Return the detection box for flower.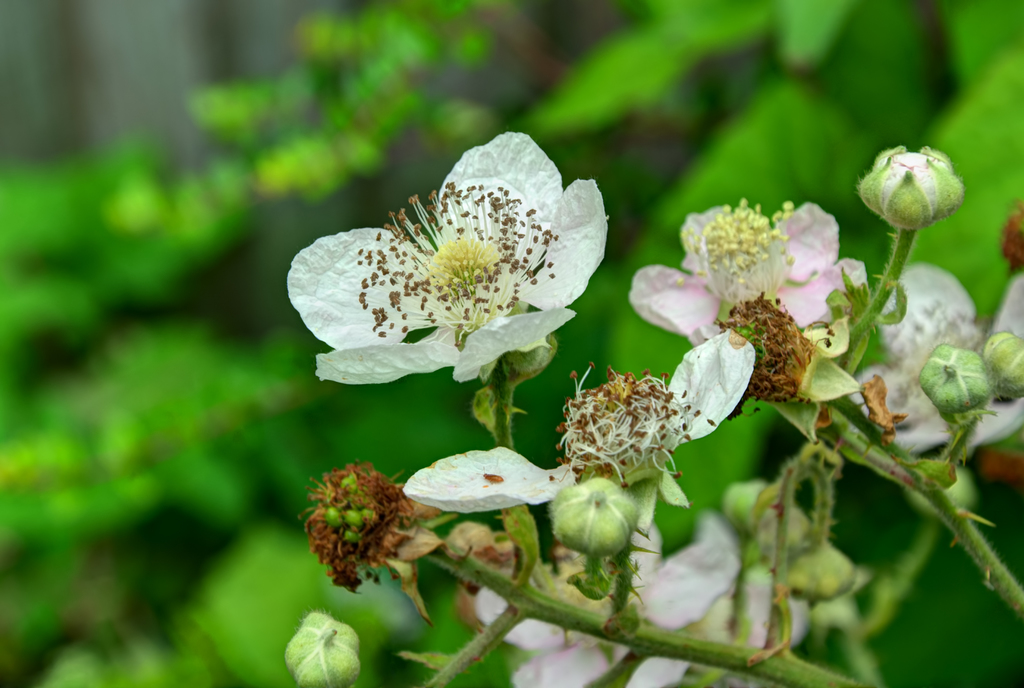
left=292, top=133, right=608, bottom=397.
